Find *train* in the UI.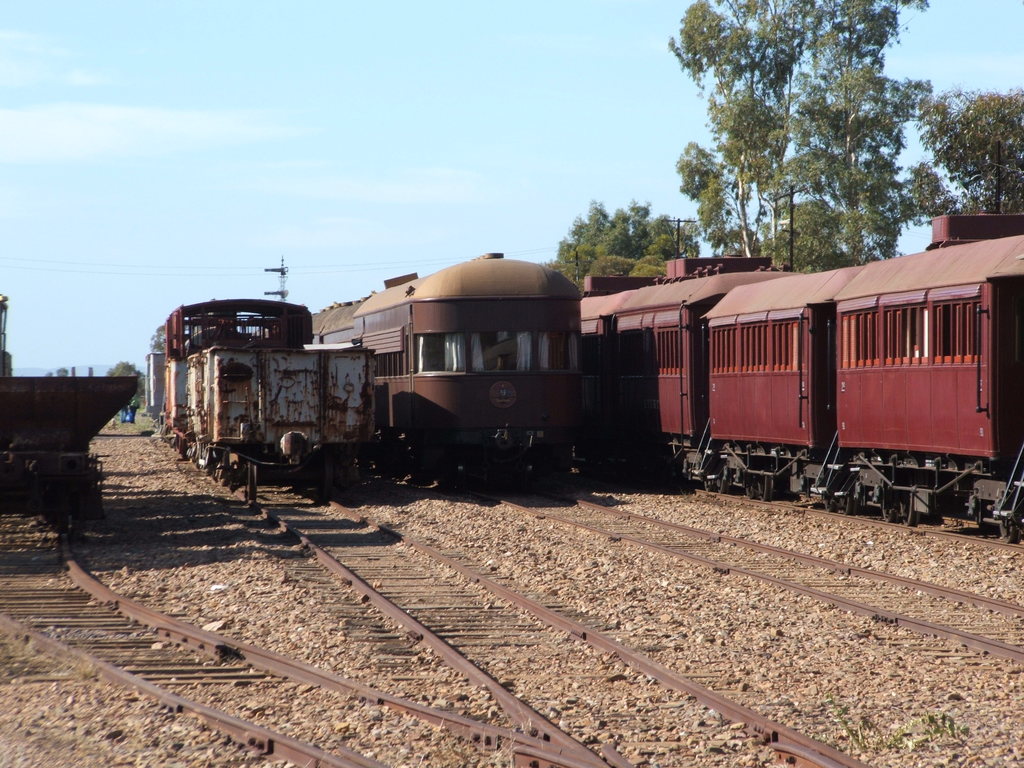
UI element at BBox(144, 299, 374, 490).
